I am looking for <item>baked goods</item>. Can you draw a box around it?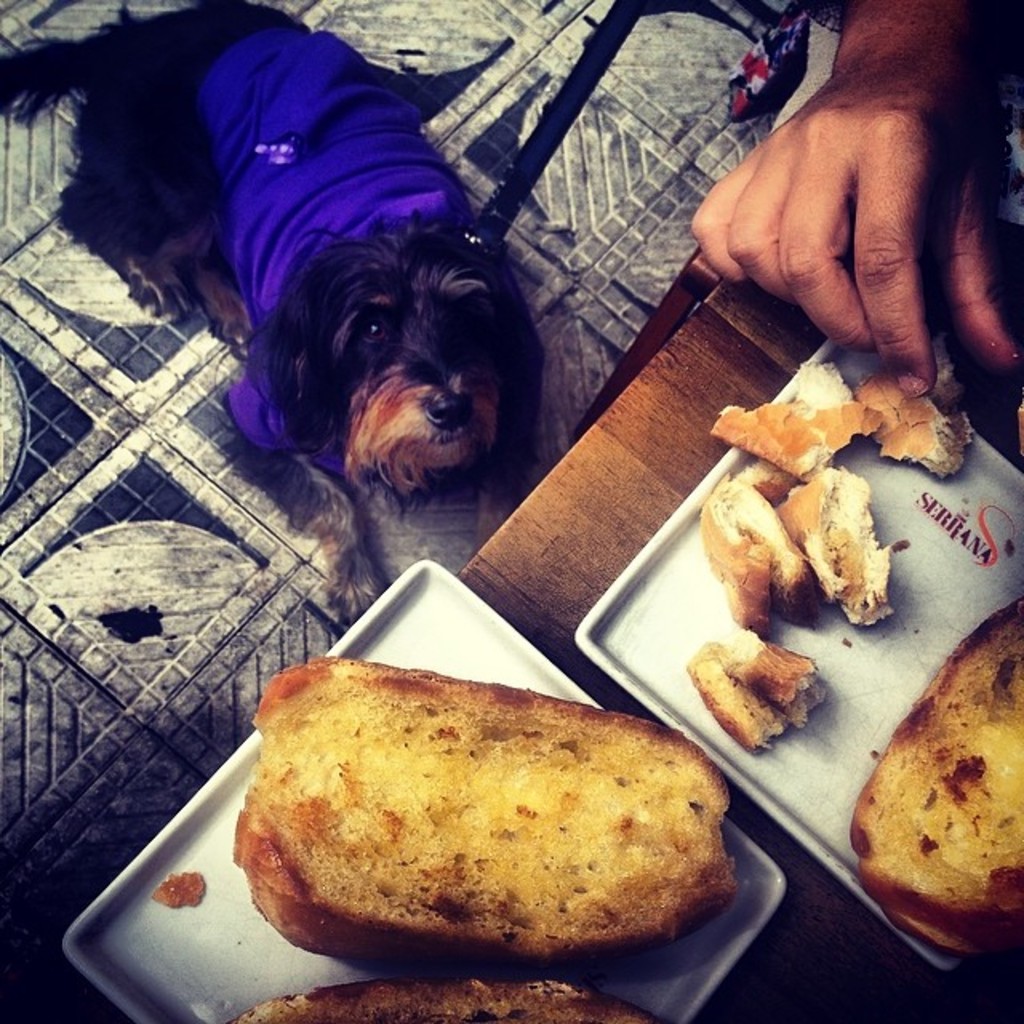
Sure, the bounding box is {"x1": 150, "y1": 875, "x2": 208, "y2": 912}.
